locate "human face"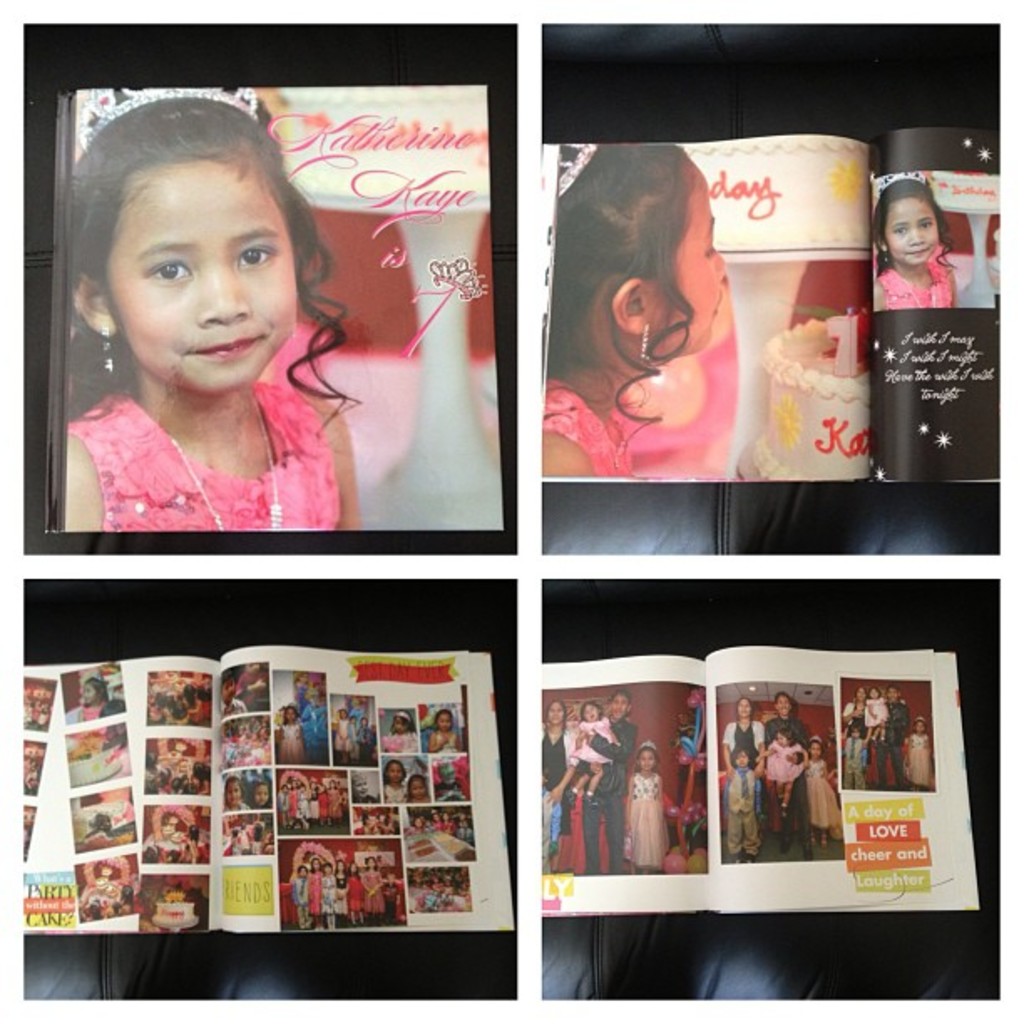
(left=736, top=699, right=750, bottom=716)
